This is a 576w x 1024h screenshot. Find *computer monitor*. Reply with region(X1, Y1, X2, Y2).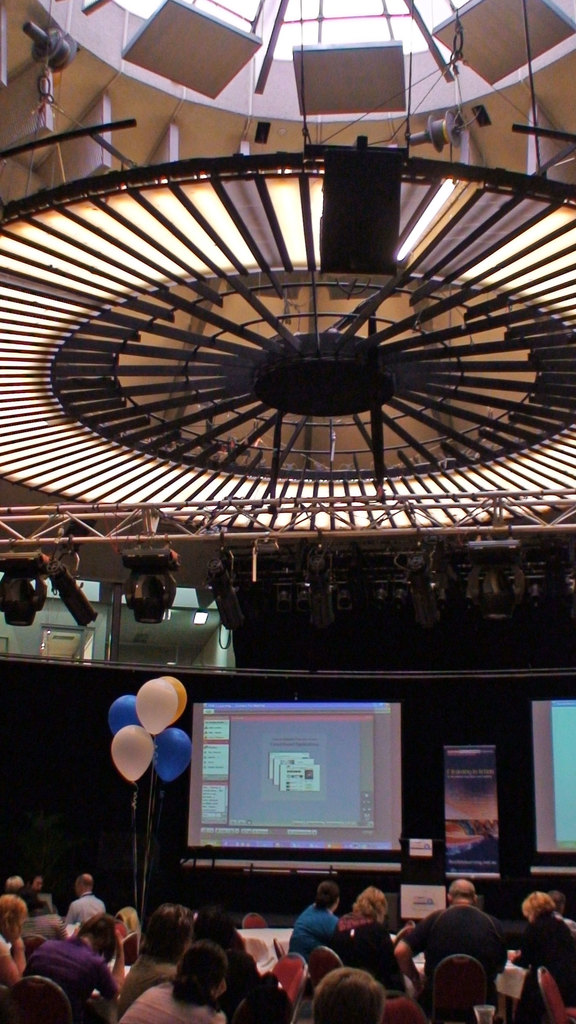
region(492, 672, 575, 882).
